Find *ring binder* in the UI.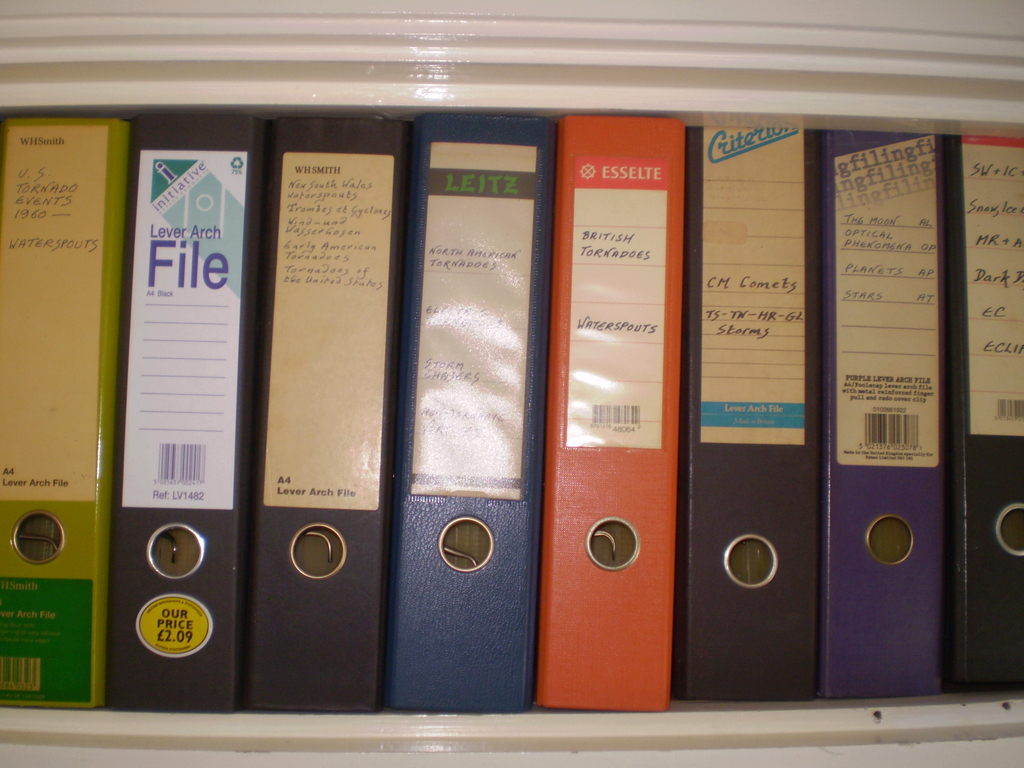
UI element at <bbox>732, 539, 771, 584</bbox>.
